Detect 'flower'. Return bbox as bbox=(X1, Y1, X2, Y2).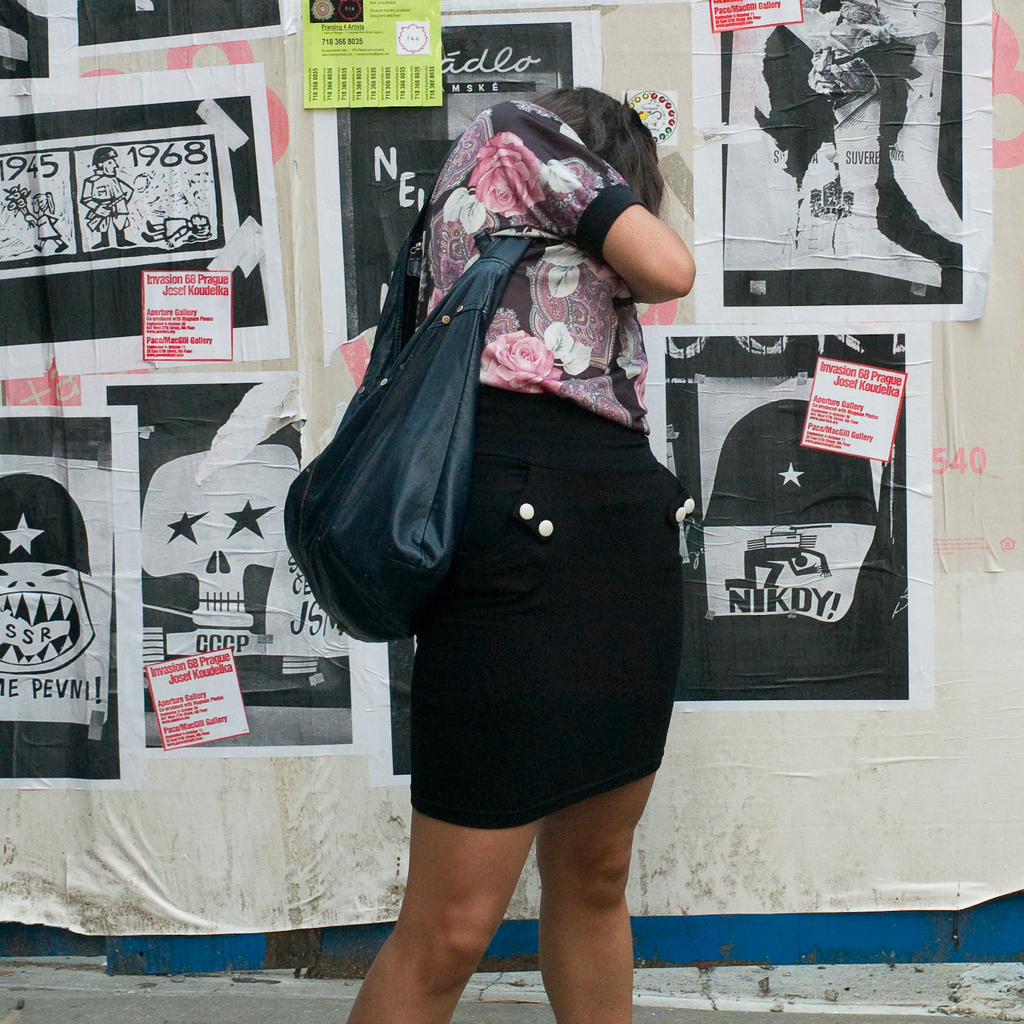
bbox=(473, 130, 548, 218).
